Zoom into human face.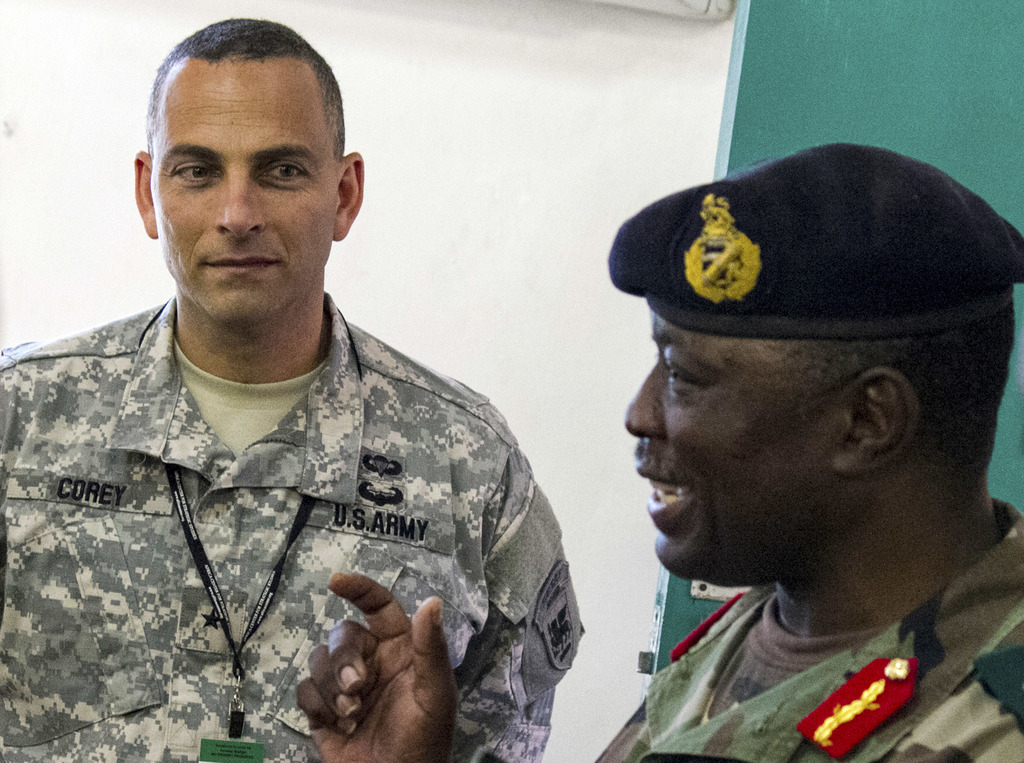
Zoom target: (151, 51, 339, 323).
